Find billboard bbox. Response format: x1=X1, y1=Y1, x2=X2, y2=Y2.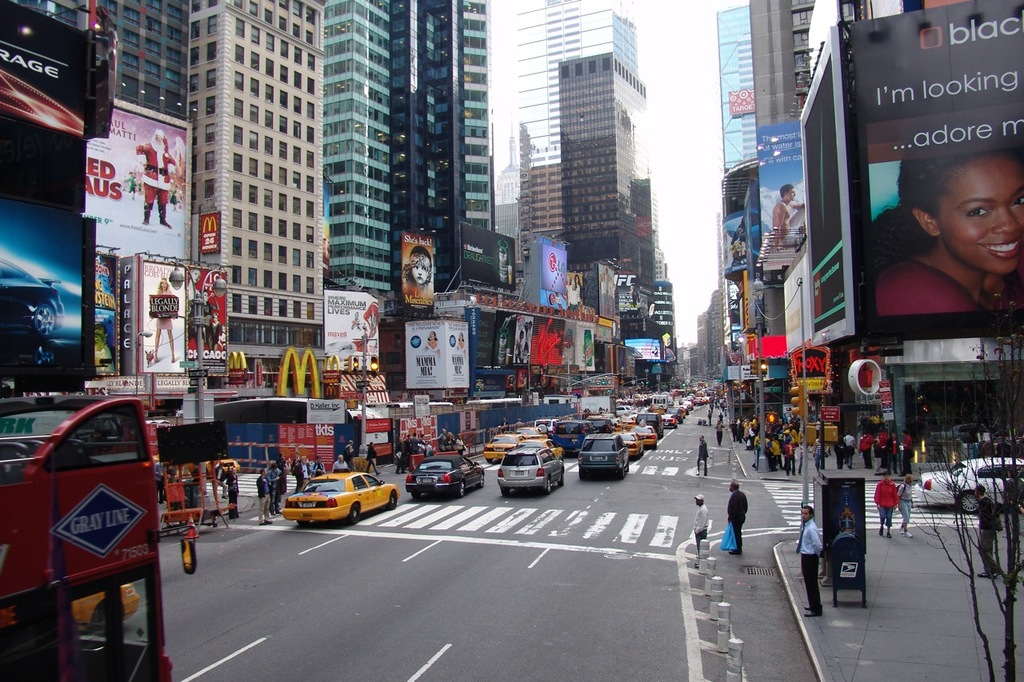
x1=751, y1=114, x2=818, y2=269.
